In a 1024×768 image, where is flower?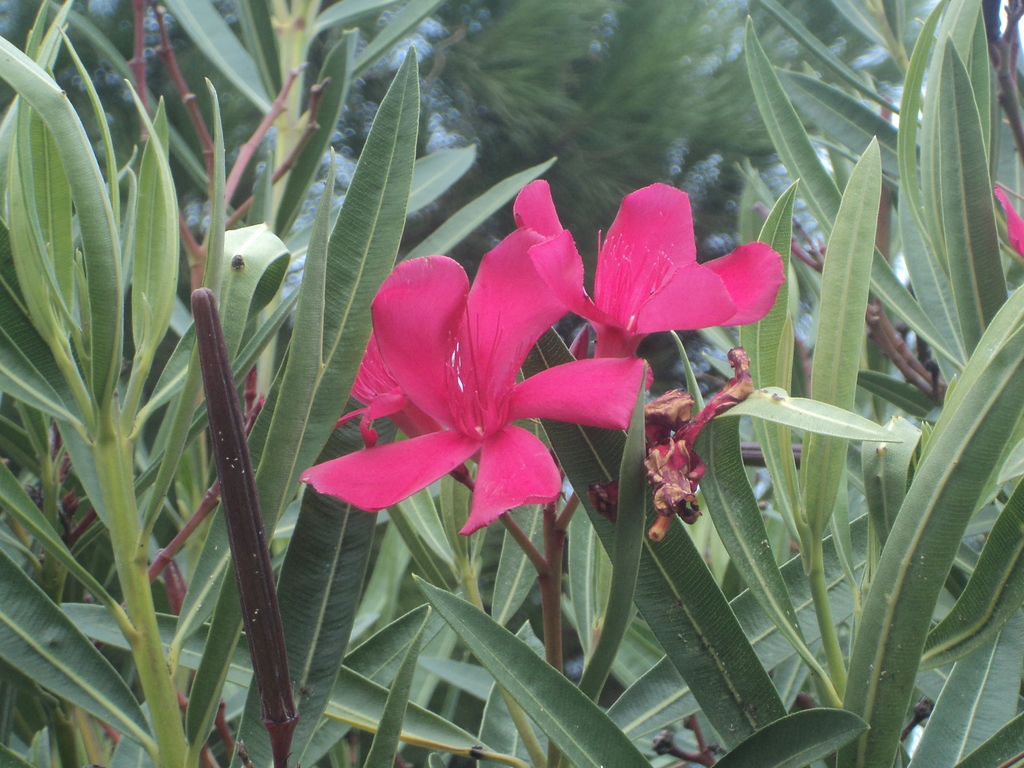
{"left": 508, "top": 180, "right": 788, "bottom": 346}.
